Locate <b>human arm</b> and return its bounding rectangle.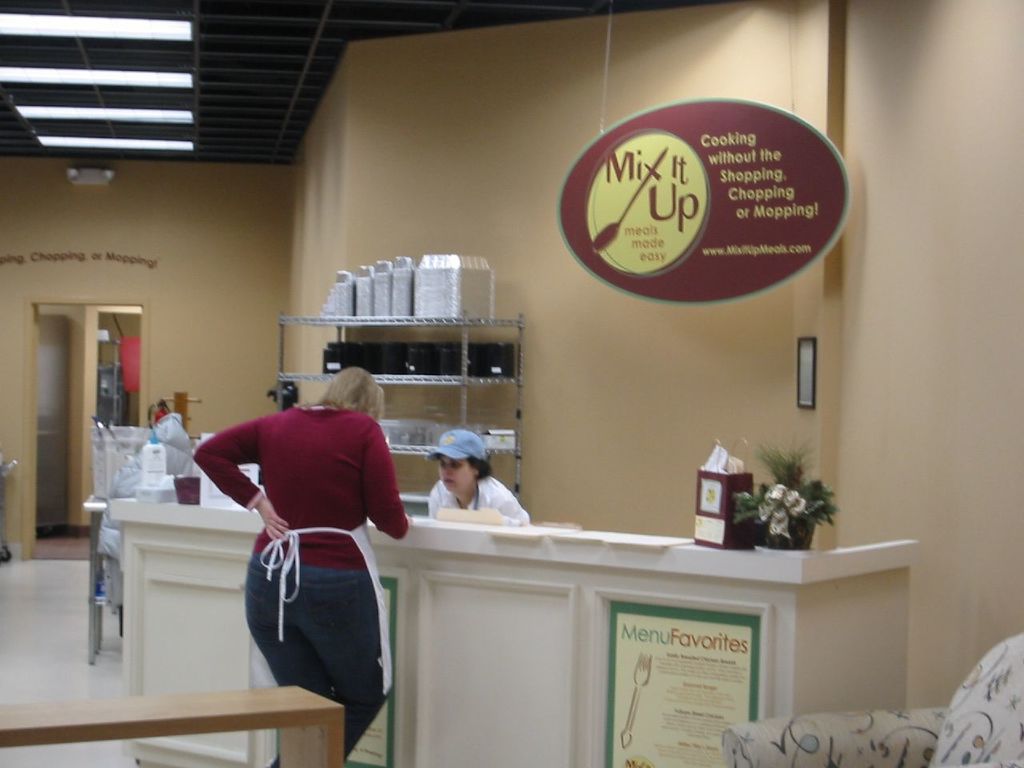
[x1=184, y1=446, x2=270, y2=558].
